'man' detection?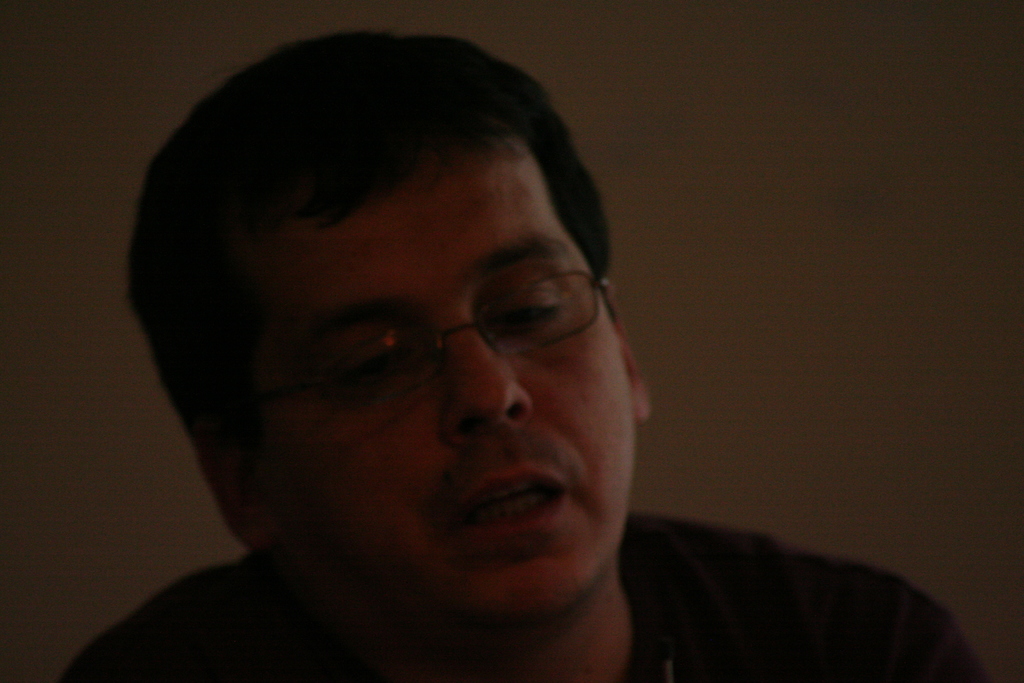
[left=57, top=26, right=995, bottom=682]
